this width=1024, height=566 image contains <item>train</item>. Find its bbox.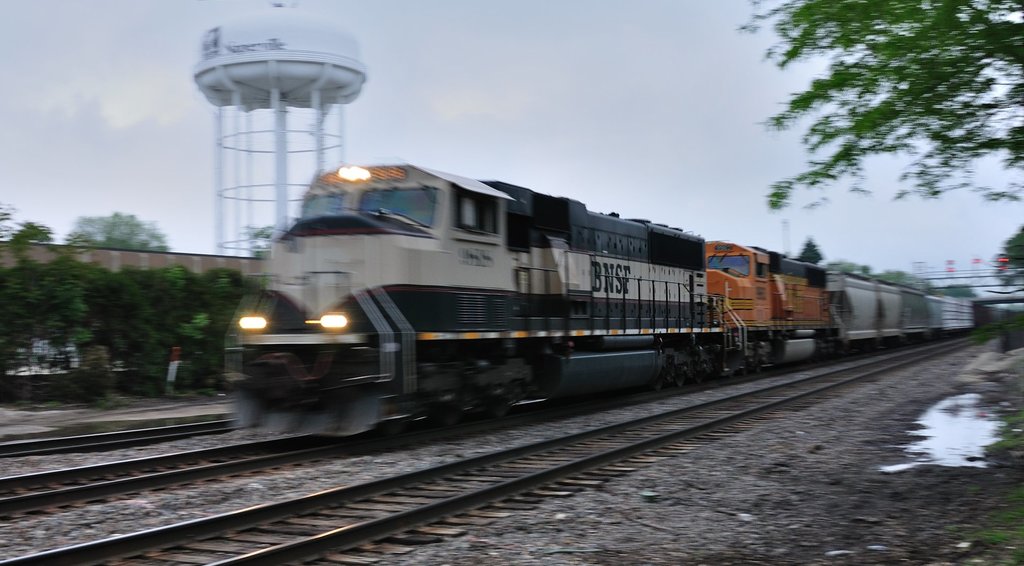
[x1=221, y1=158, x2=1001, y2=439].
